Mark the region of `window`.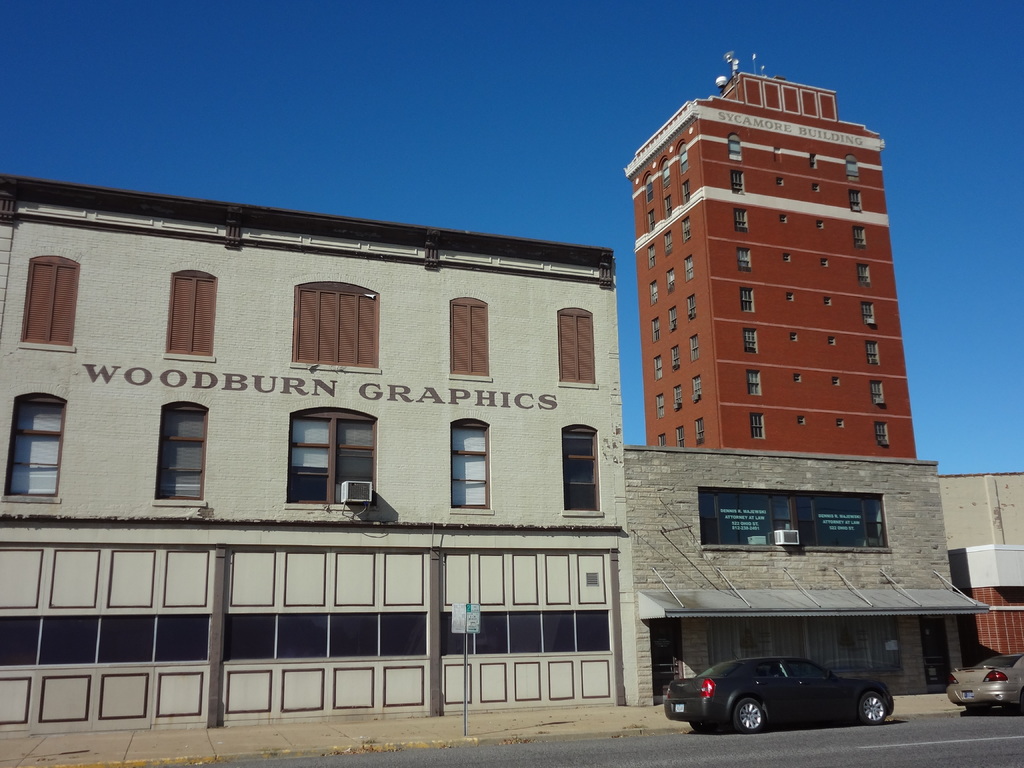
Region: <box>675,426,684,447</box>.
